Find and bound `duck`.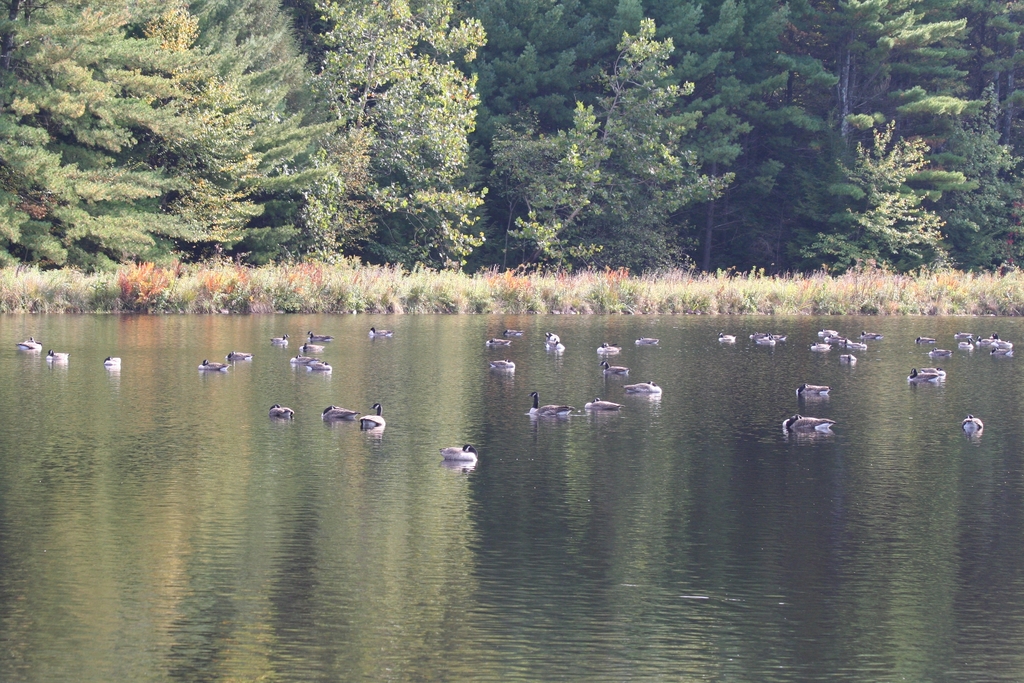
Bound: bbox(904, 368, 952, 389).
